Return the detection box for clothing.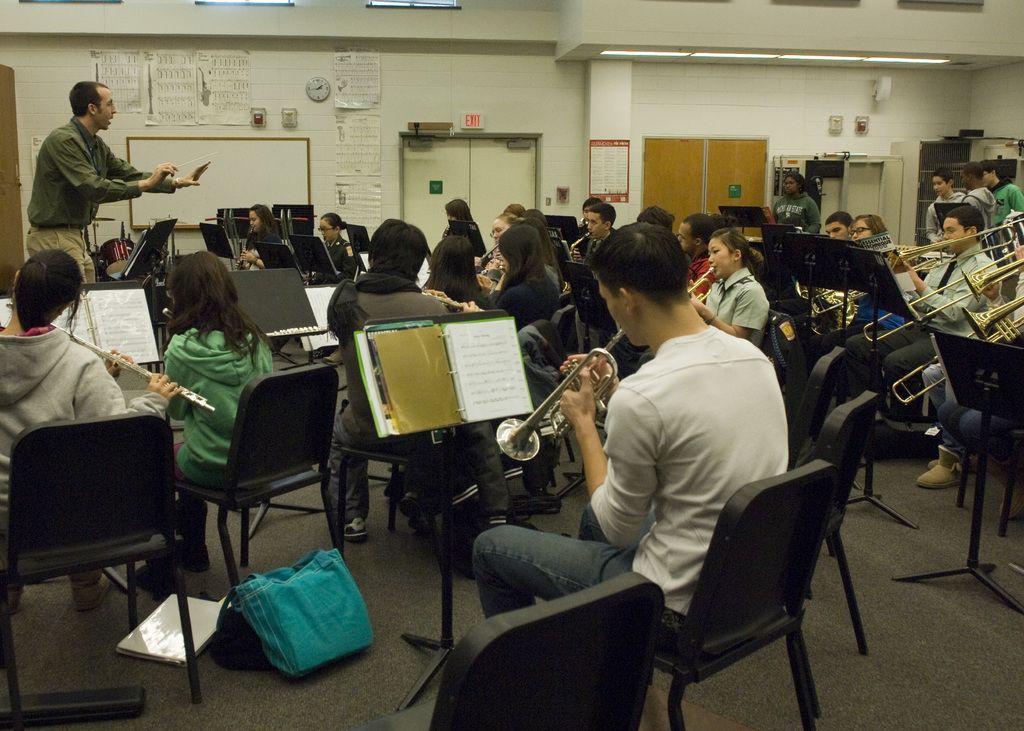
<bbox>163, 323, 270, 542</bbox>.
